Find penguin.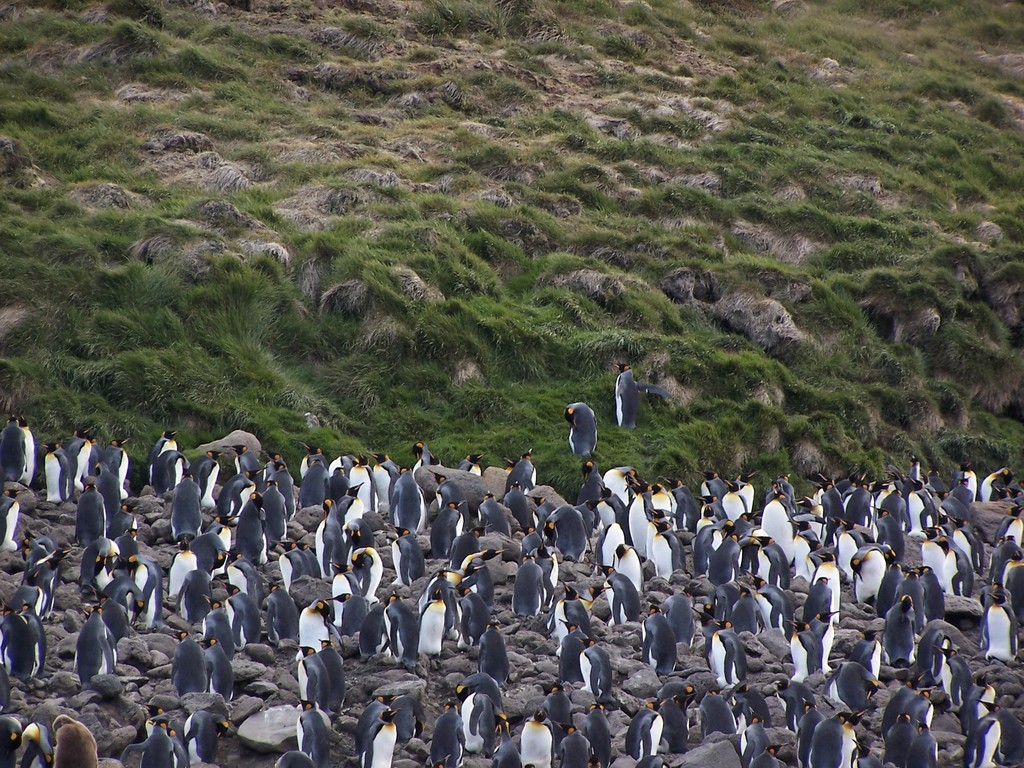
x1=433 y1=467 x2=464 y2=509.
